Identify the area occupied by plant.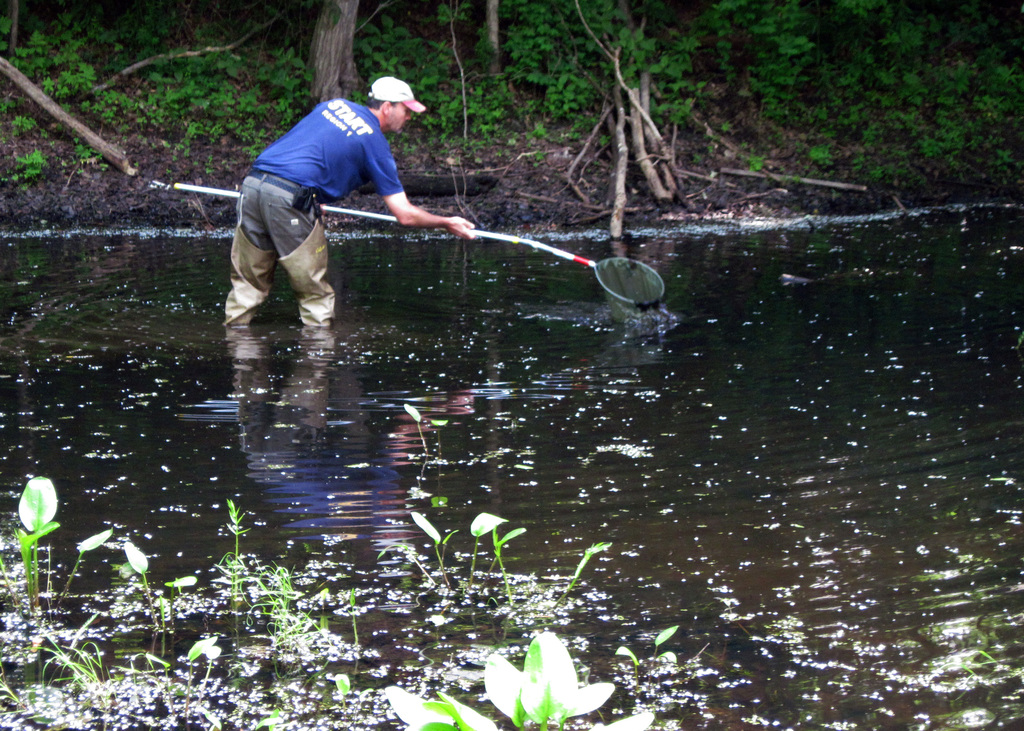
Area: box=[474, 494, 525, 604].
